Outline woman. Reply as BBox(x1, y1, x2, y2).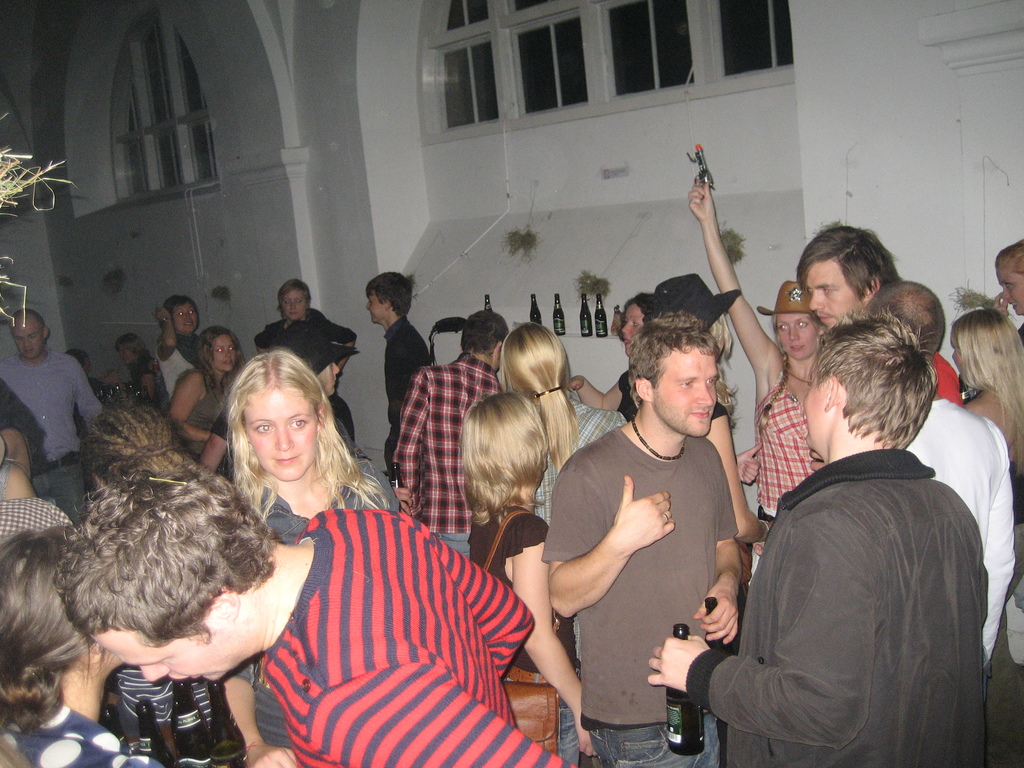
BBox(275, 321, 376, 471).
